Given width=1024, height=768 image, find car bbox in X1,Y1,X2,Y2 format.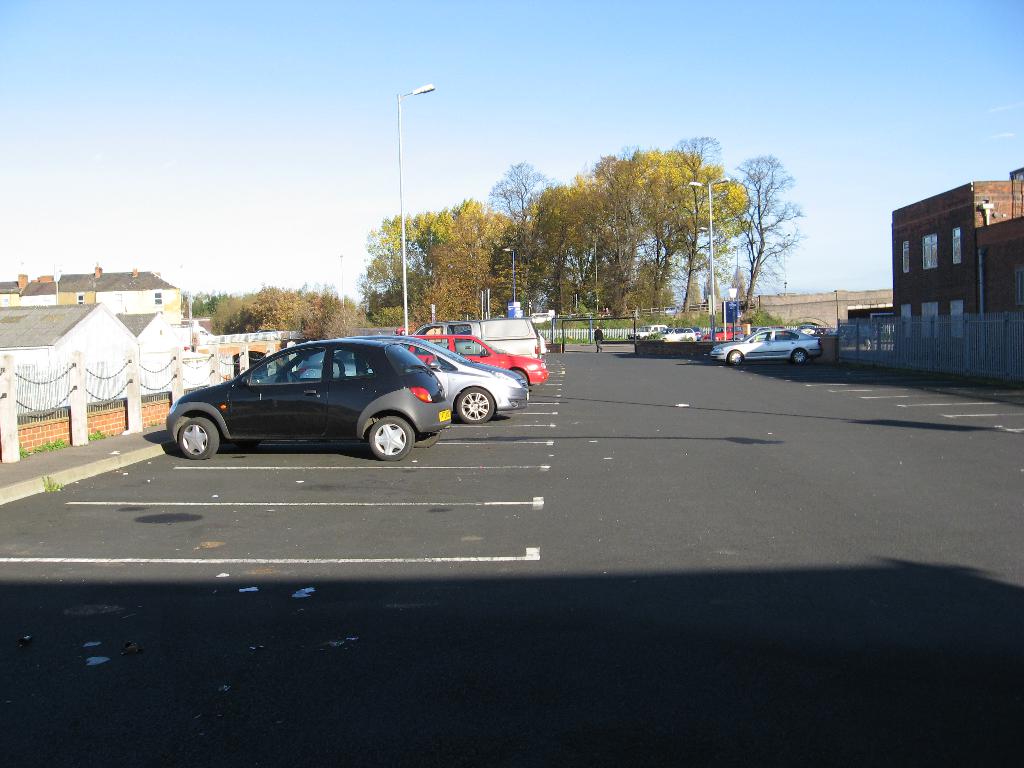
404,333,550,386.
